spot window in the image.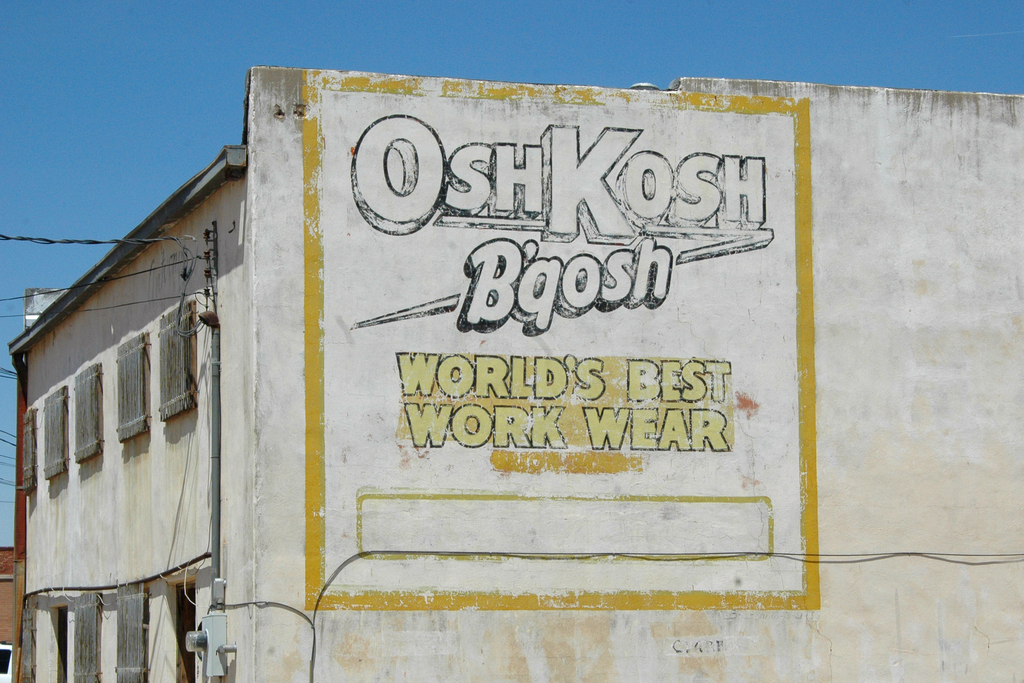
window found at bbox=(45, 600, 69, 682).
